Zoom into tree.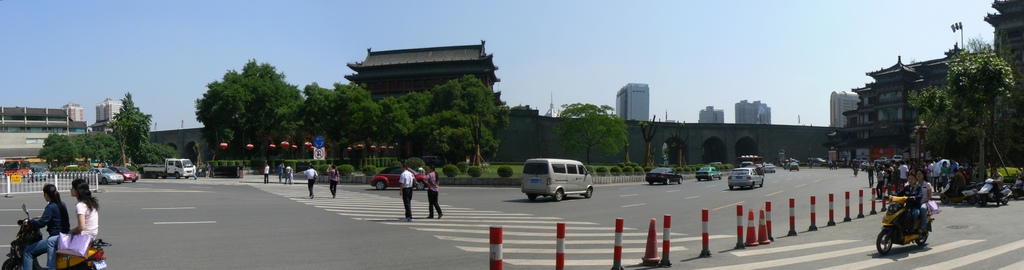
Zoom target: BBox(383, 164, 408, 177).
